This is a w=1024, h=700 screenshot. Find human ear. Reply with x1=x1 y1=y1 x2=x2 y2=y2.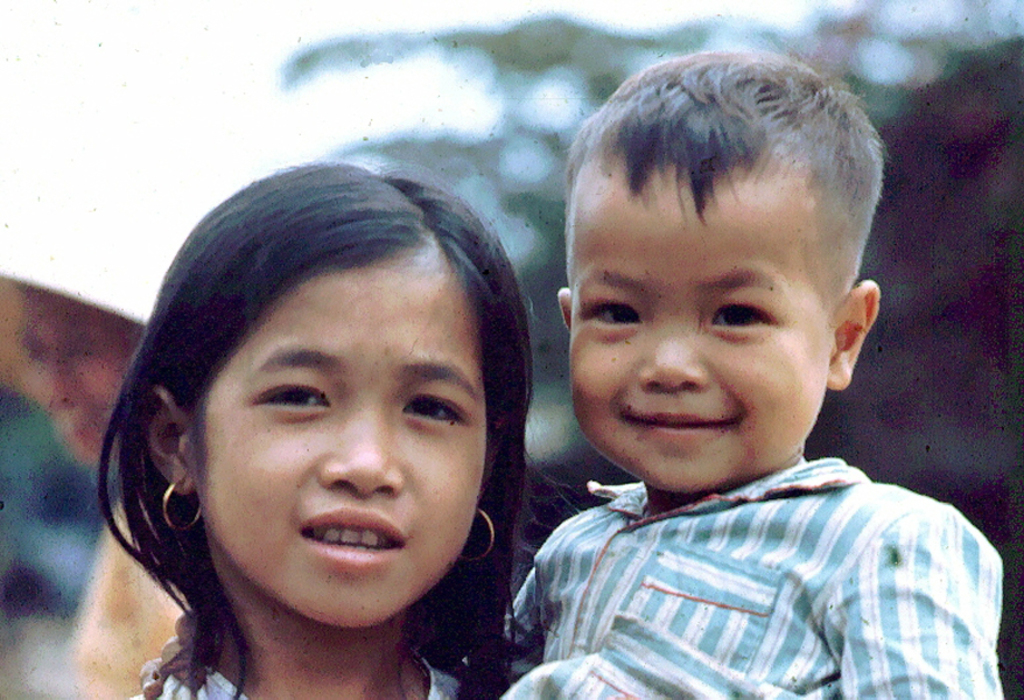
x1=482 y1=415 x2=504 y2=506.
